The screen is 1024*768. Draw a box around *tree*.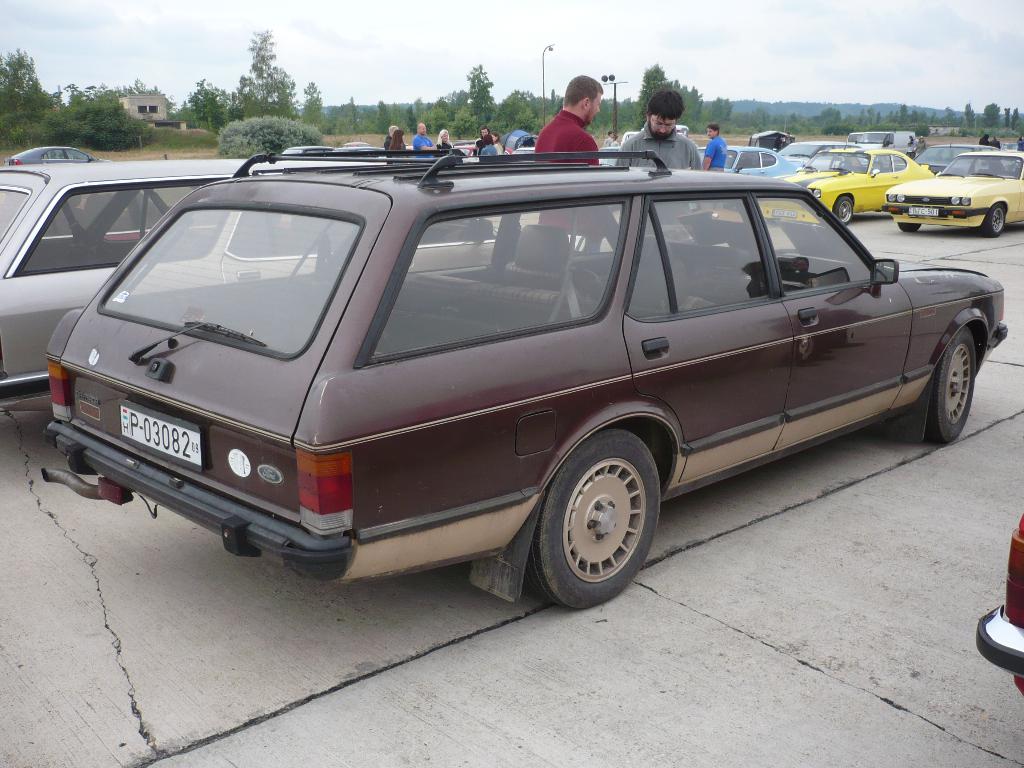
[x1=186, y1=79, x2=235, y2=128].
